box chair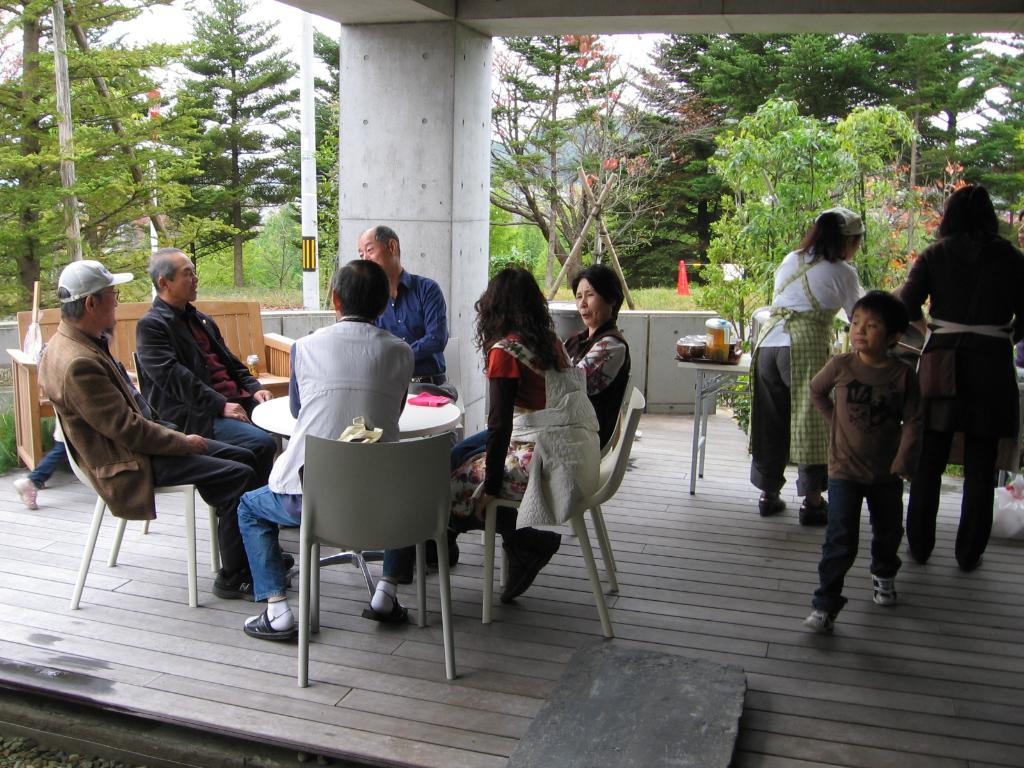
{"left": 298, "top": 433, "right": 460, "bottom": 684}
